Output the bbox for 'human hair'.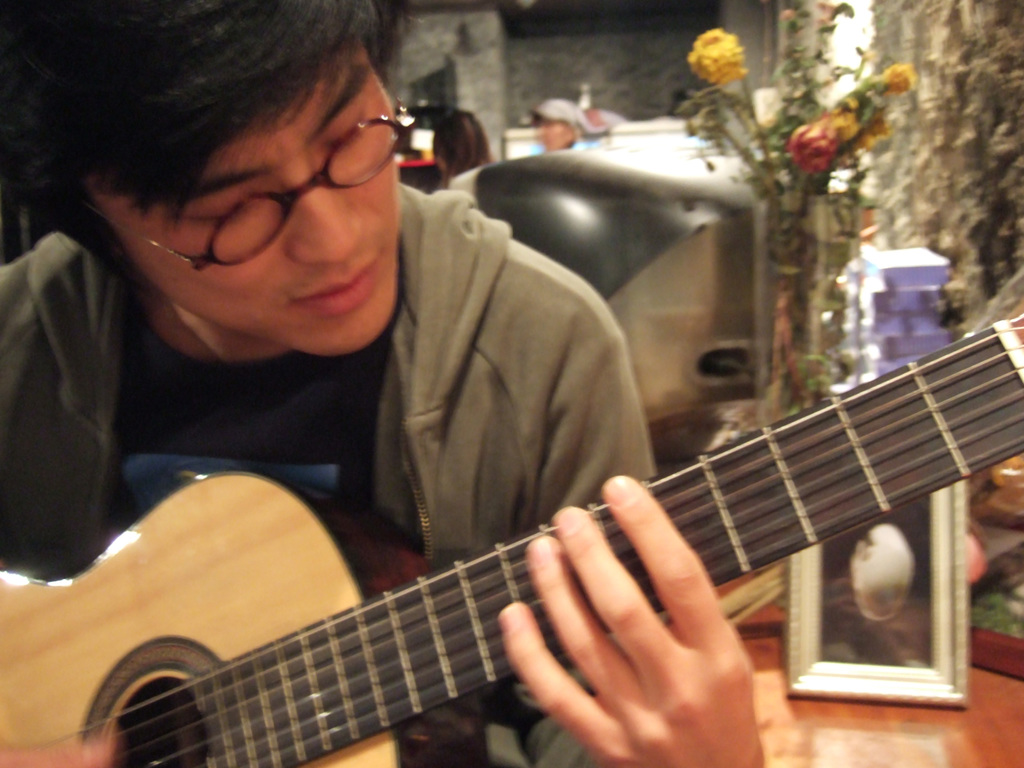
rect(22, 4, 402, 277).
